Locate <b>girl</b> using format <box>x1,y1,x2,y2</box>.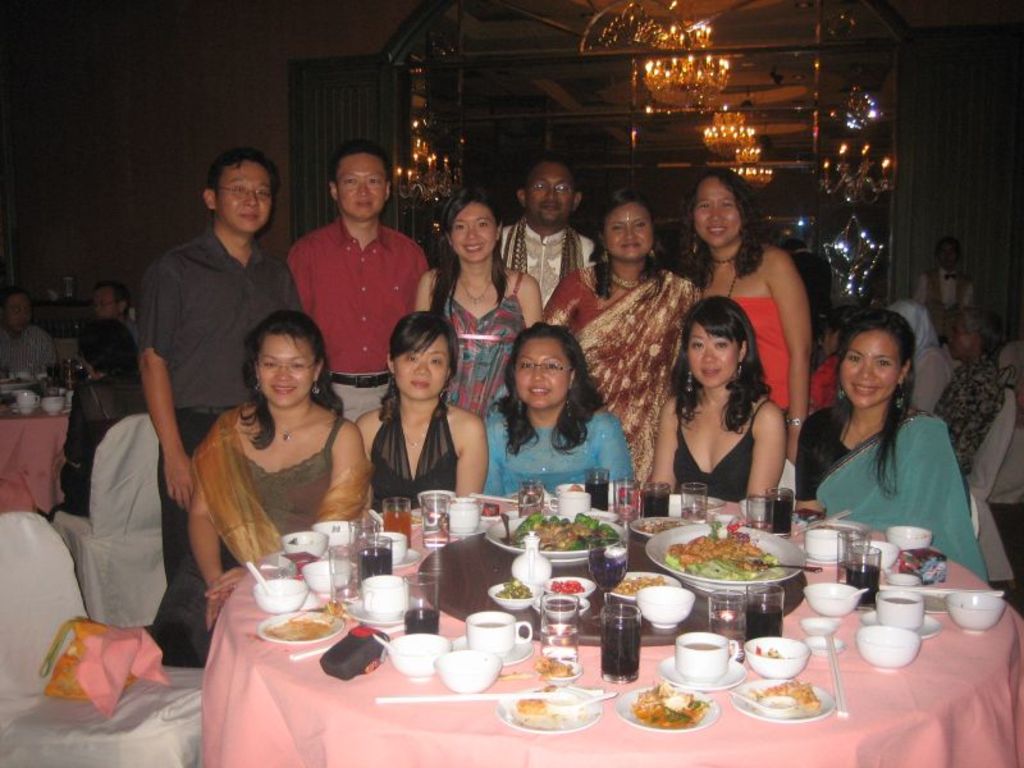
<box>653,292,785,498</box>.
